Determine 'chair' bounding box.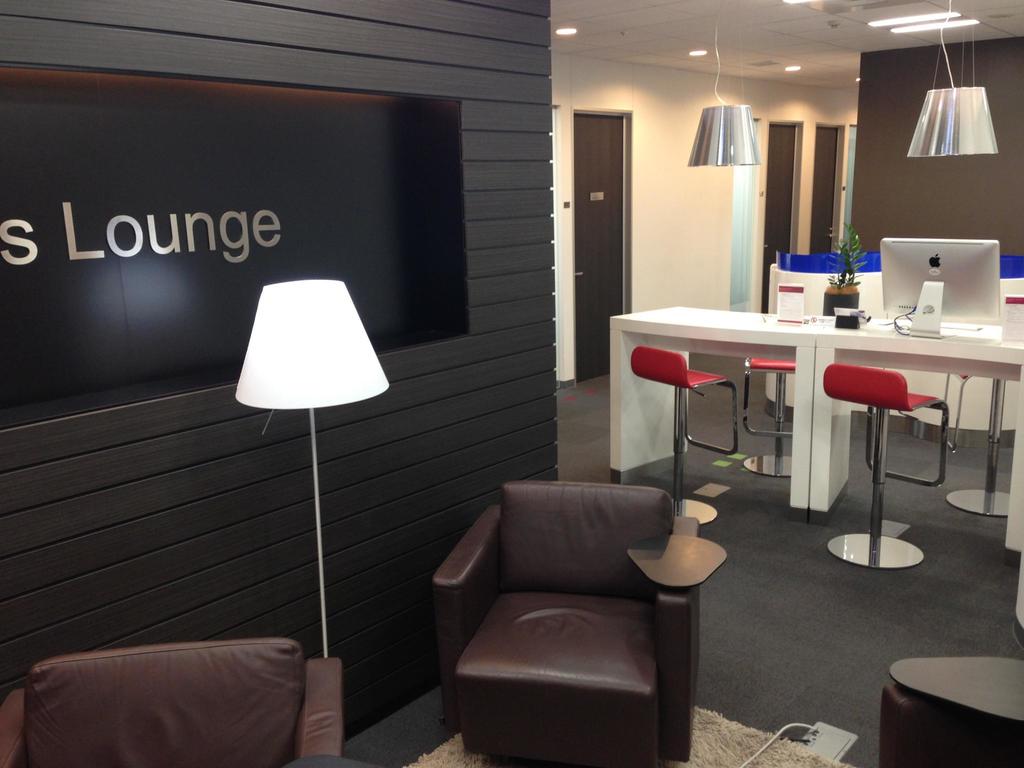
Determined: 440 452 730 767.
